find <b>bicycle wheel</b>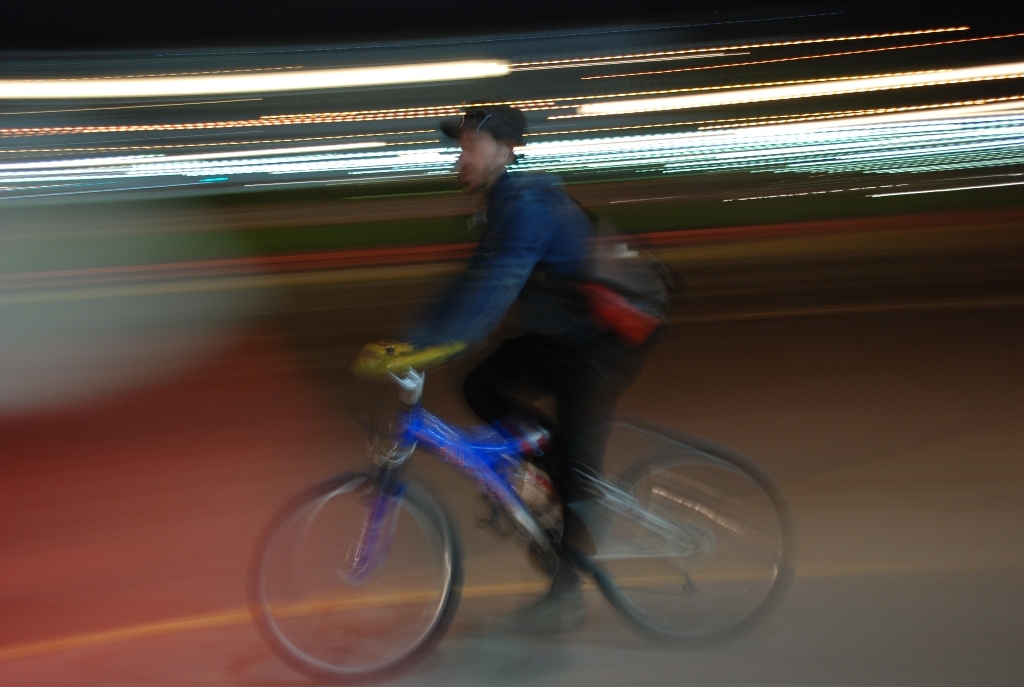
[255, 455, 481, 674]
